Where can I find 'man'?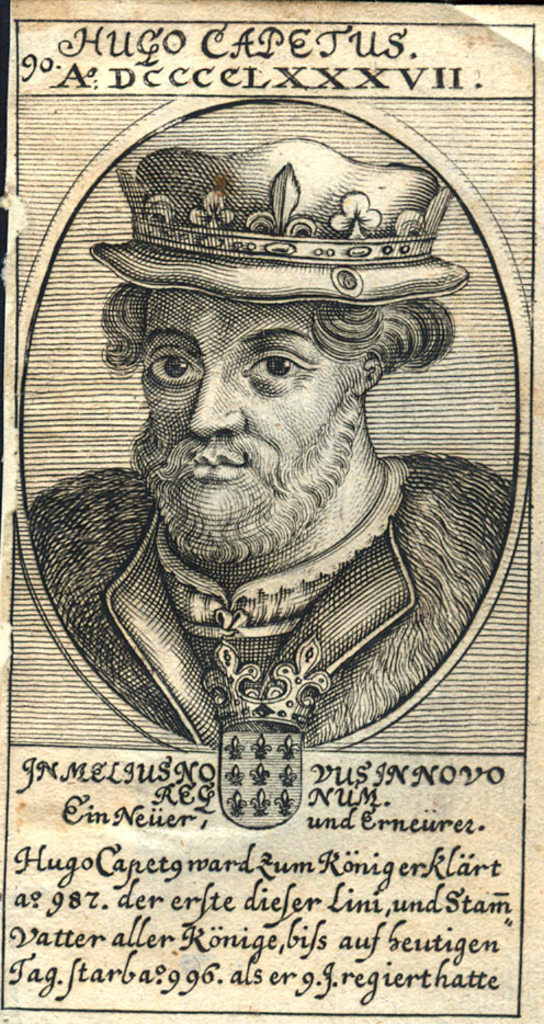
You can find it at left=22, top=137, right=508, bottom=752.
